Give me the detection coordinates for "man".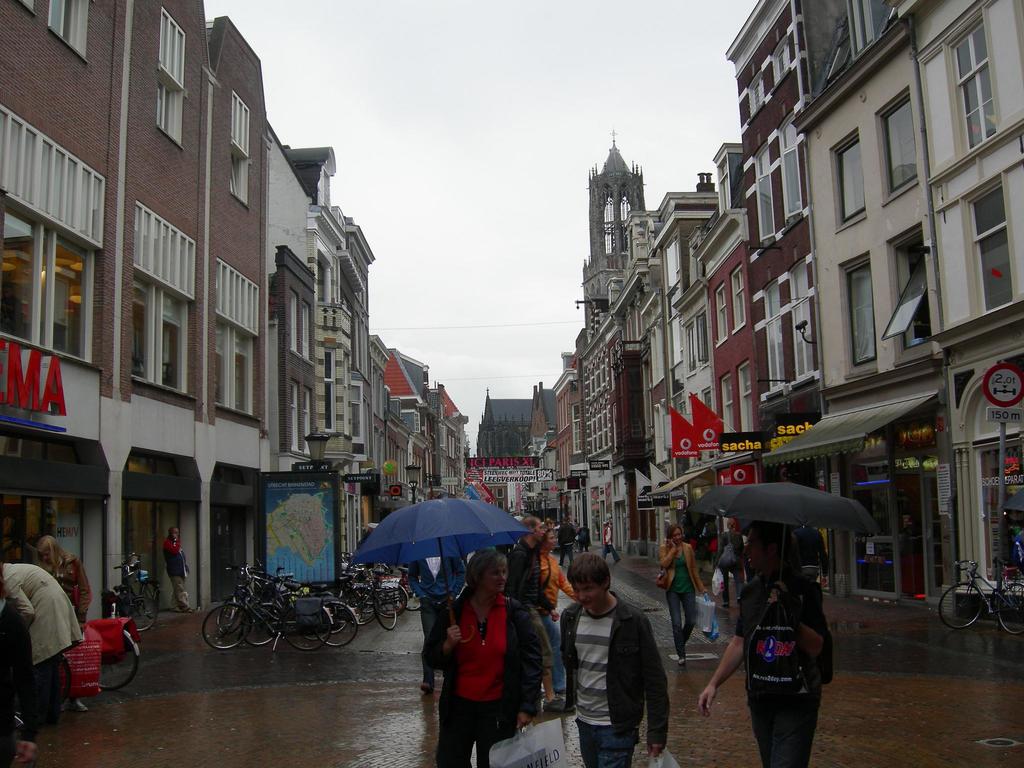
left=556, top=555, right=672, bottom=767.
